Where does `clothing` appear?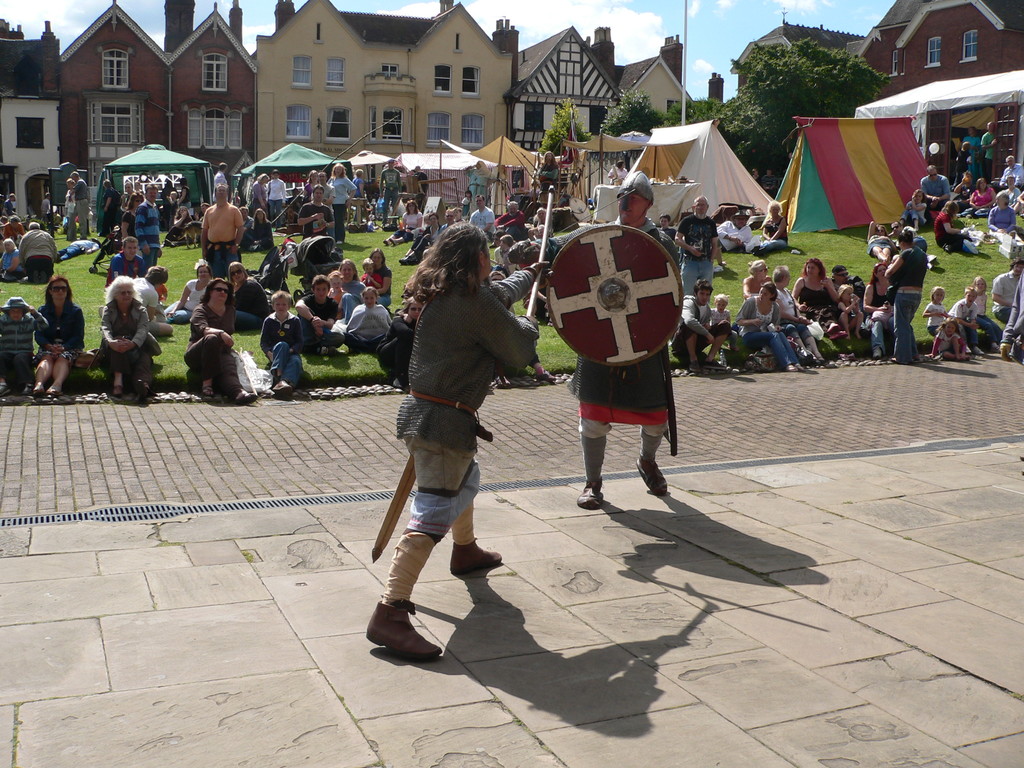
Appears at (388,244,527,587).
